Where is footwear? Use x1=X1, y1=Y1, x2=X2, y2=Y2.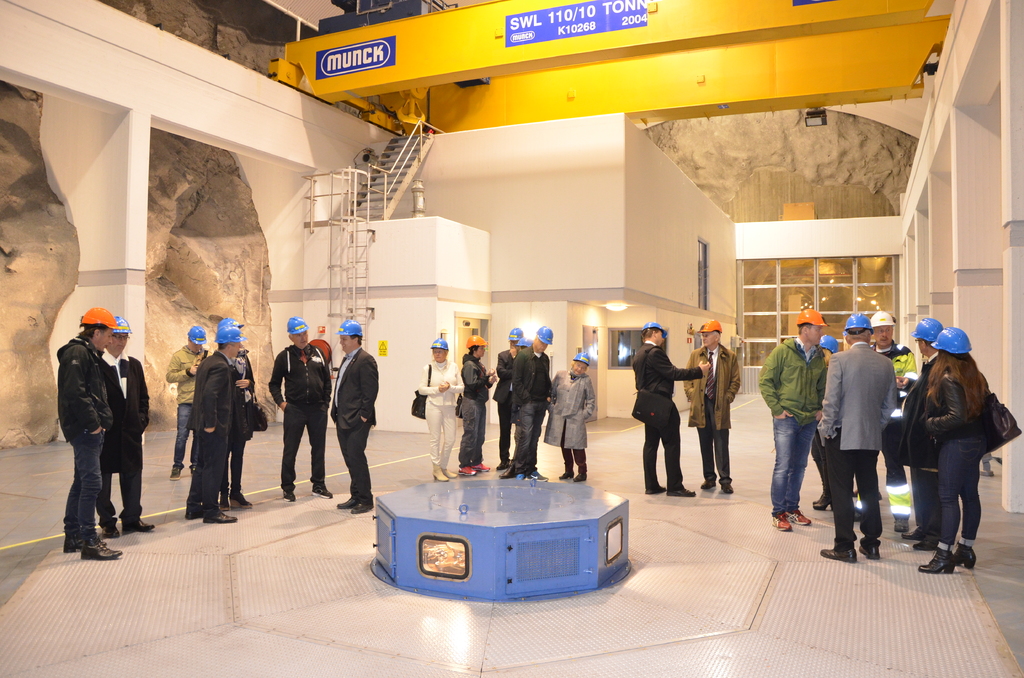
x1=101, y1=520, x2=122, y2=541.
